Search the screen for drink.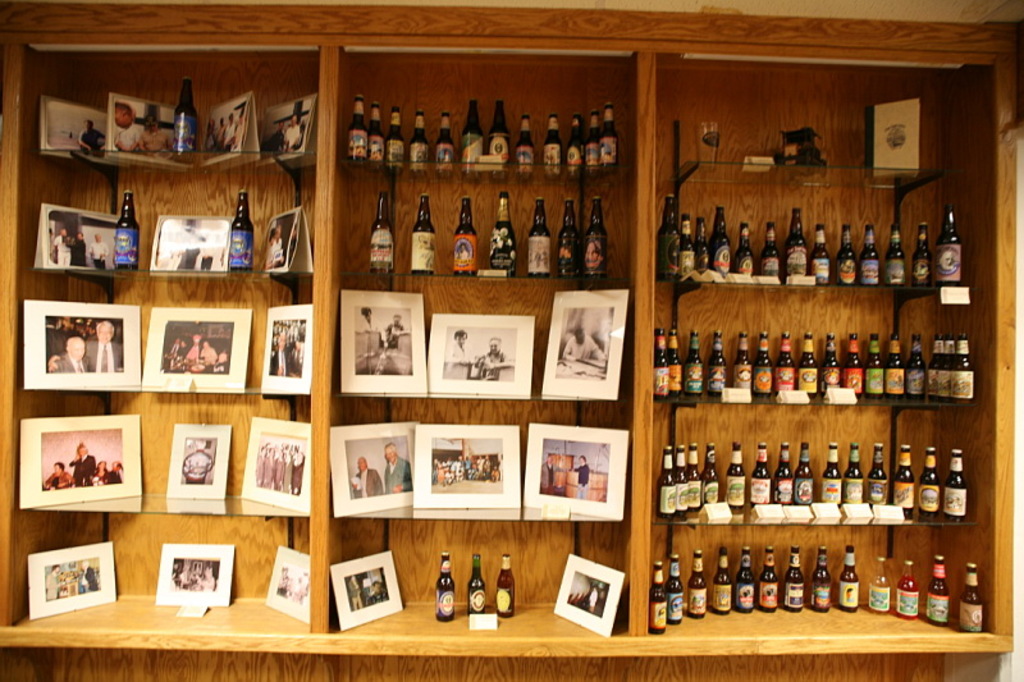
Found at {"left": 927, "top": 334, "right": 938, "bottom": 398}.
